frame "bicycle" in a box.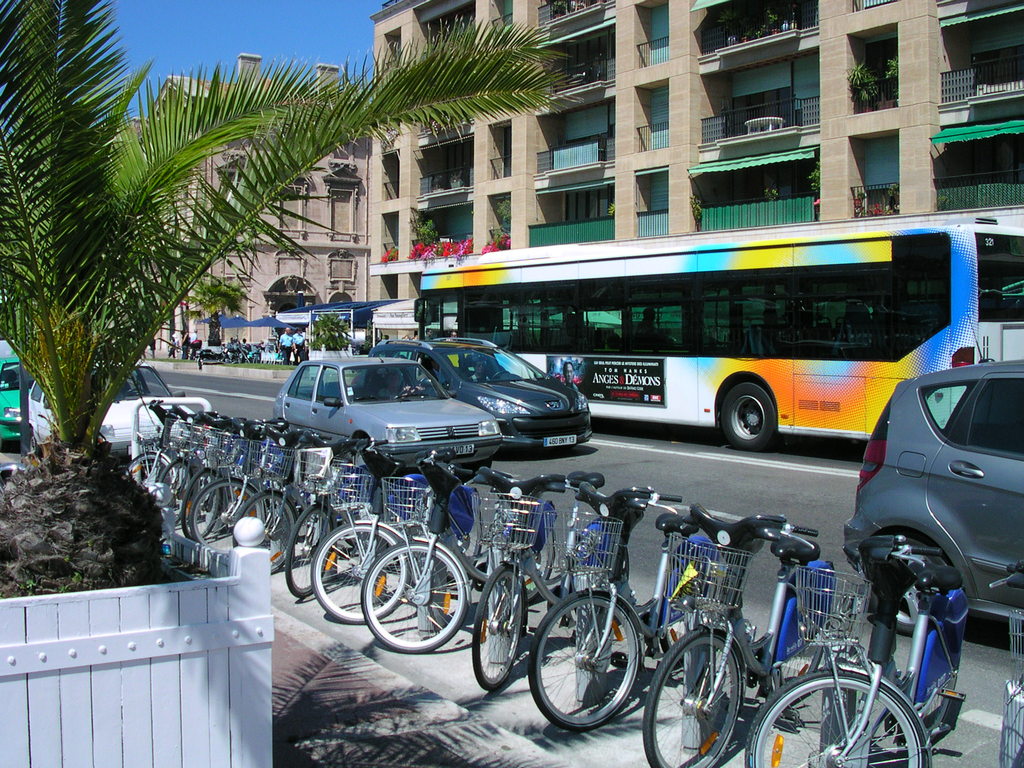
[x1=133, y1=388, x2=230, y2=516].
